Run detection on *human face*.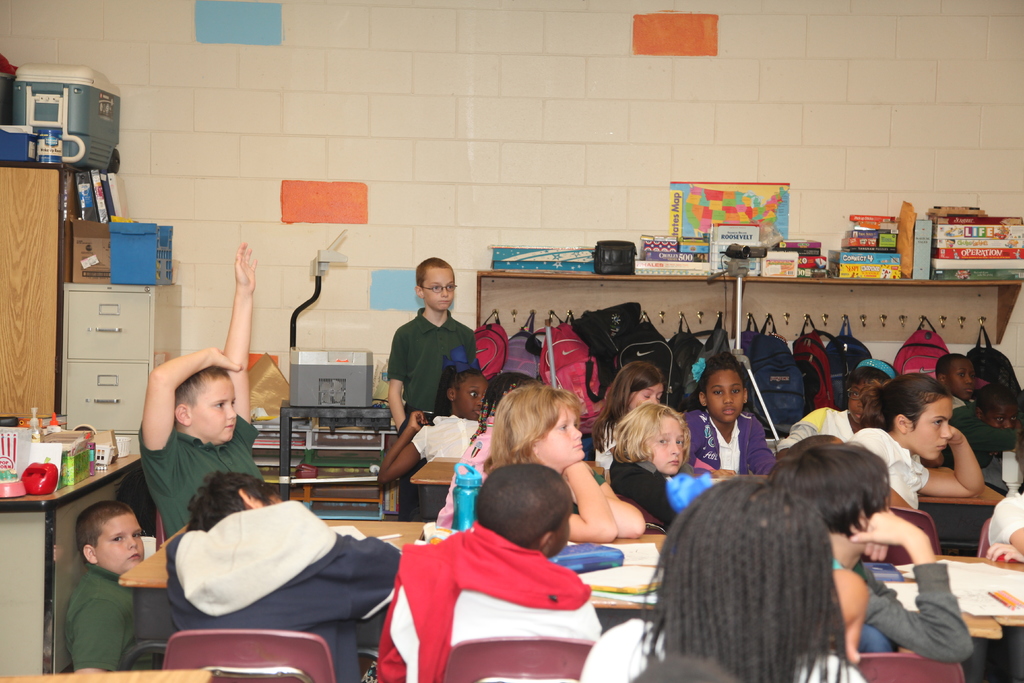
Result: <box>451,377,486,418</box>.
